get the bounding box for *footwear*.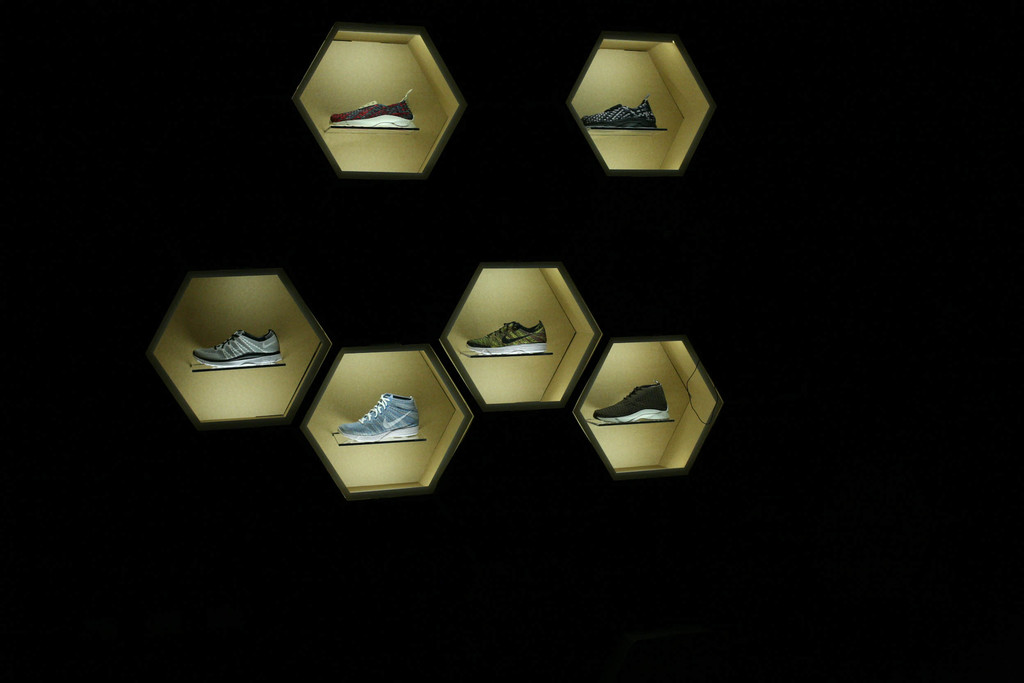
{"x1": 593, "y1": 383, "x2": 672, "y2": 423}.
